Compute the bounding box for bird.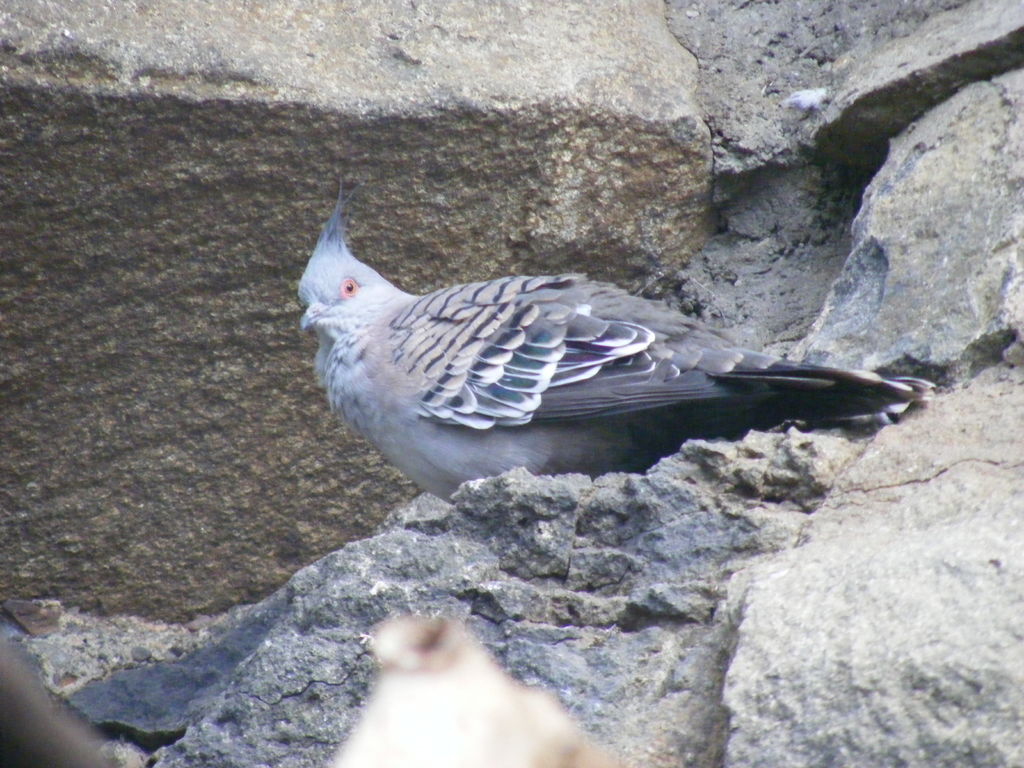
282/194/929/487.
